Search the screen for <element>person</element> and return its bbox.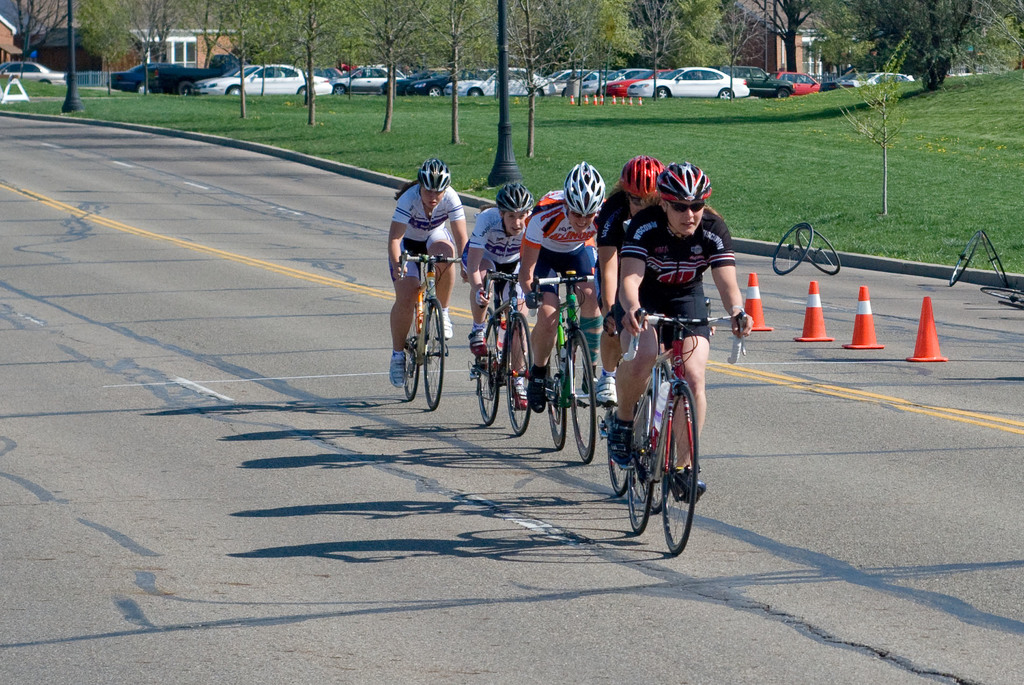
Found: {"left": 611, "top": 179, "right": 728, "bottom": 551}.
